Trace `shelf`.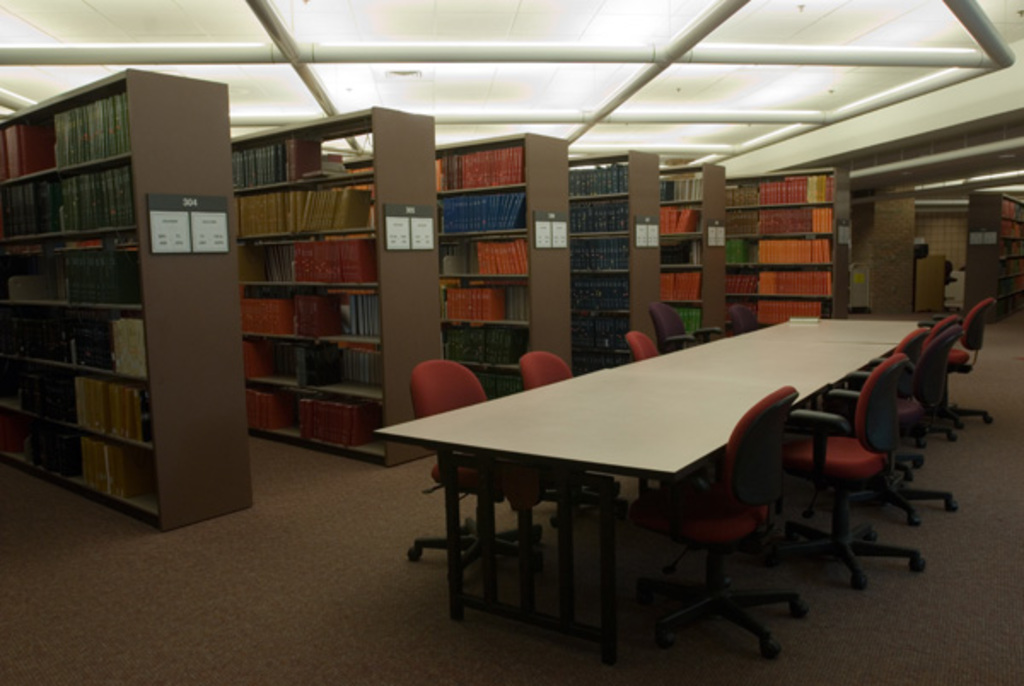
Traced to Rect(439, 193, 524, 239).
